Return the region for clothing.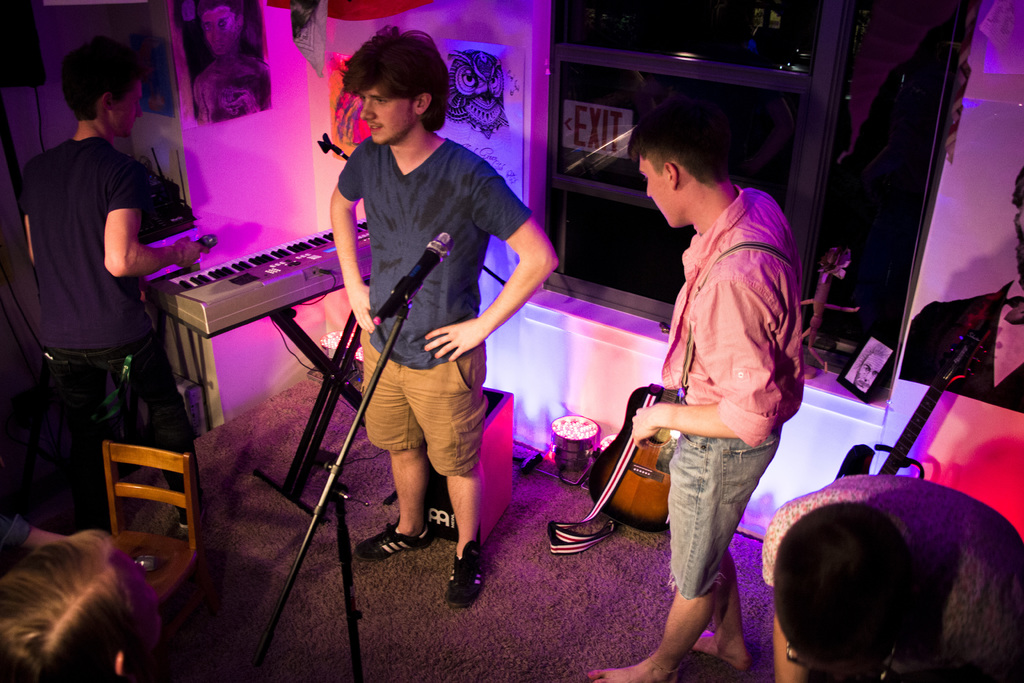
x1=759, y1=477, x2=1023, y2=682.
